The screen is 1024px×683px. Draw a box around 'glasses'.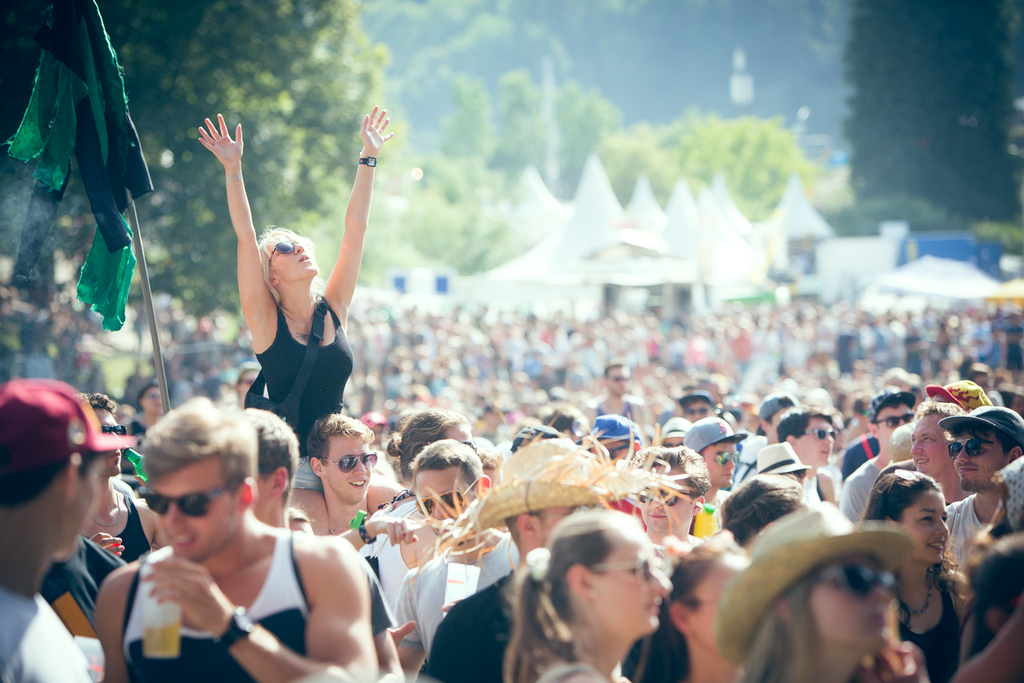
bbox(702, 449, 741, 466).
